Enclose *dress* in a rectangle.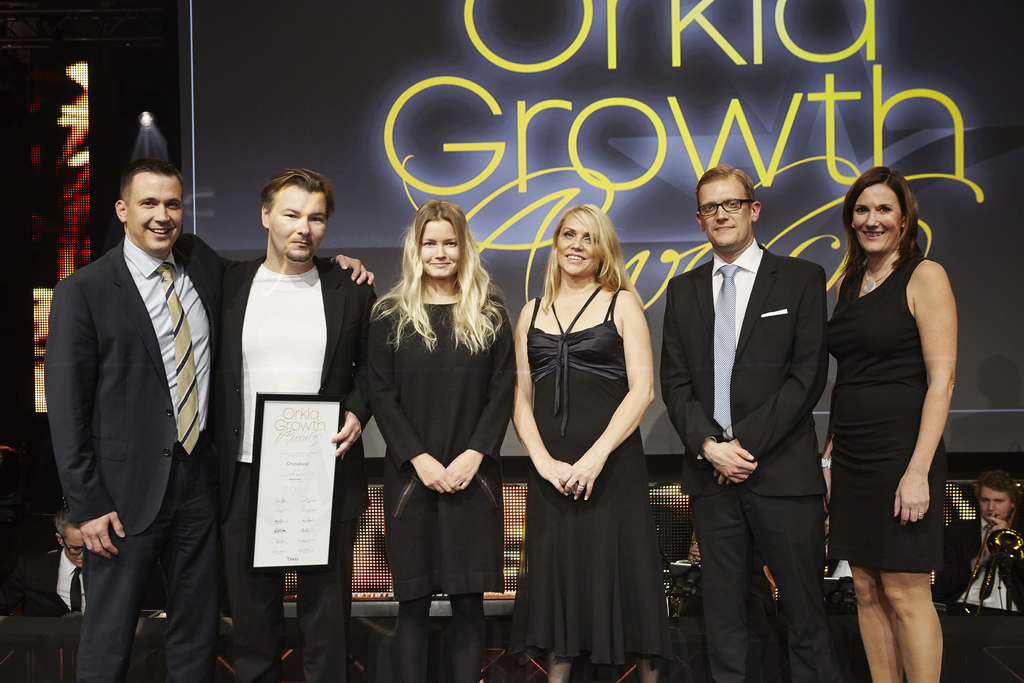
364, 292, 510, 593.
